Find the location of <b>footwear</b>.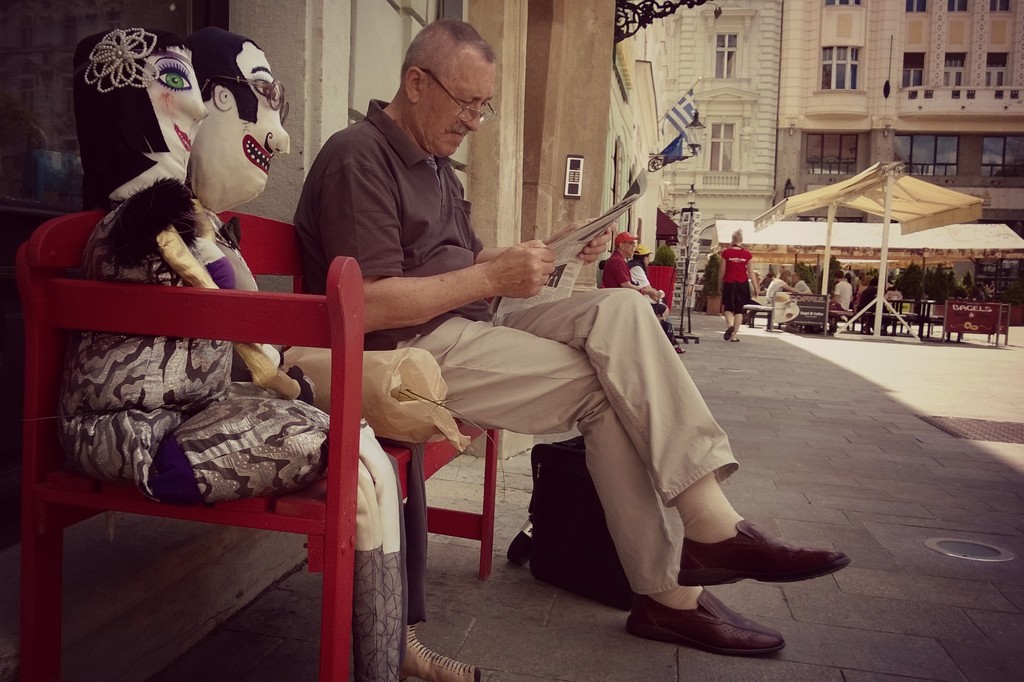
Location: <box>676,517,853,587</box>.
